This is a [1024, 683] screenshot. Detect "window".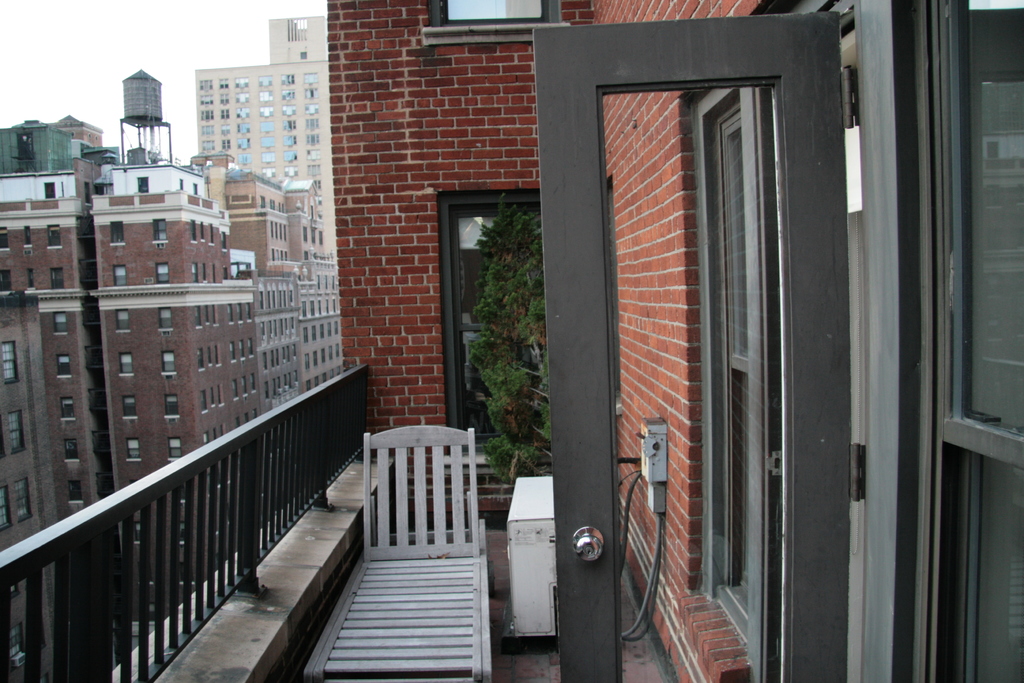
locate(117, 353, 132, 377).
